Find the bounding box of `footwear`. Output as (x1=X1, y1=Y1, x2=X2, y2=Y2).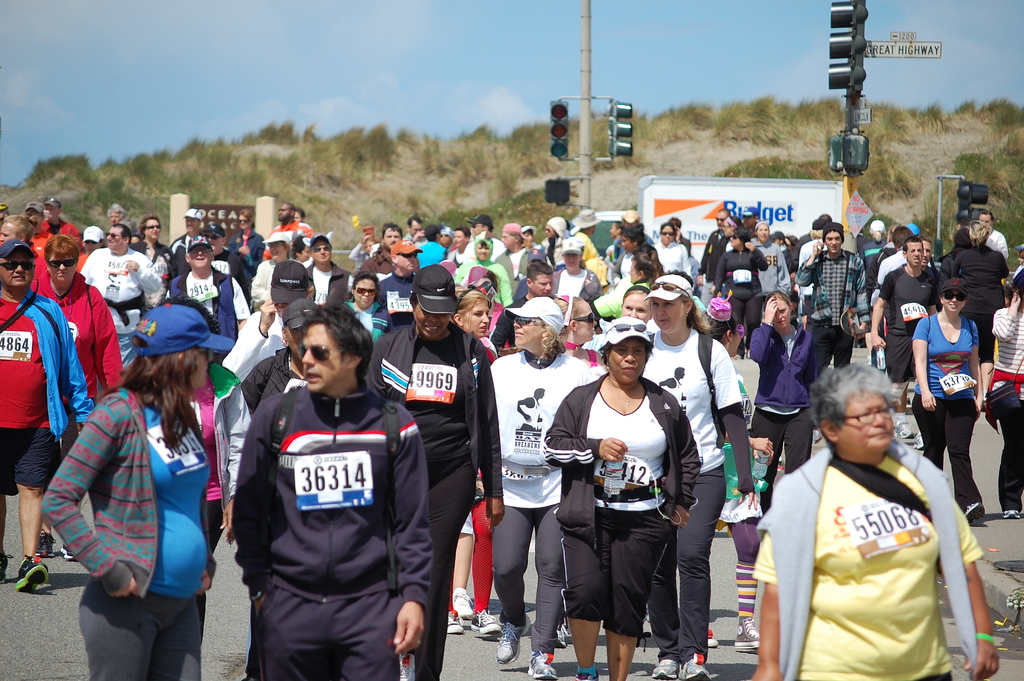
(x1=578, y1=666, x2=601, y2=680).
